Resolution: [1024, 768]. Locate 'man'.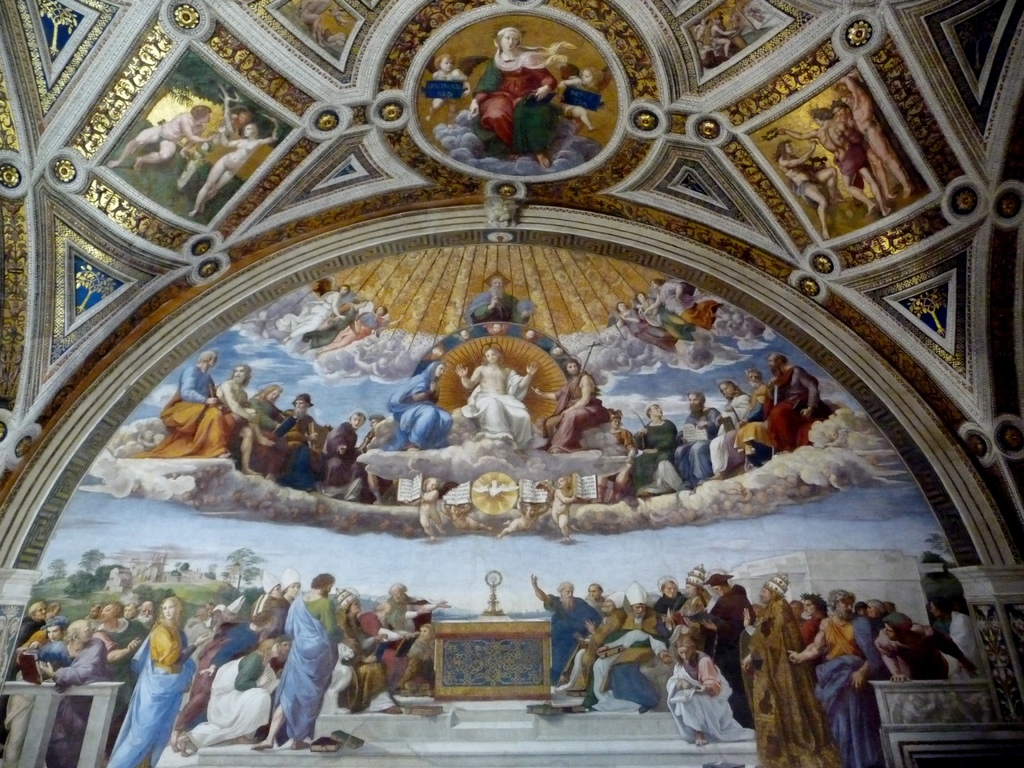
l=710, t=380, r=750, b=480.
